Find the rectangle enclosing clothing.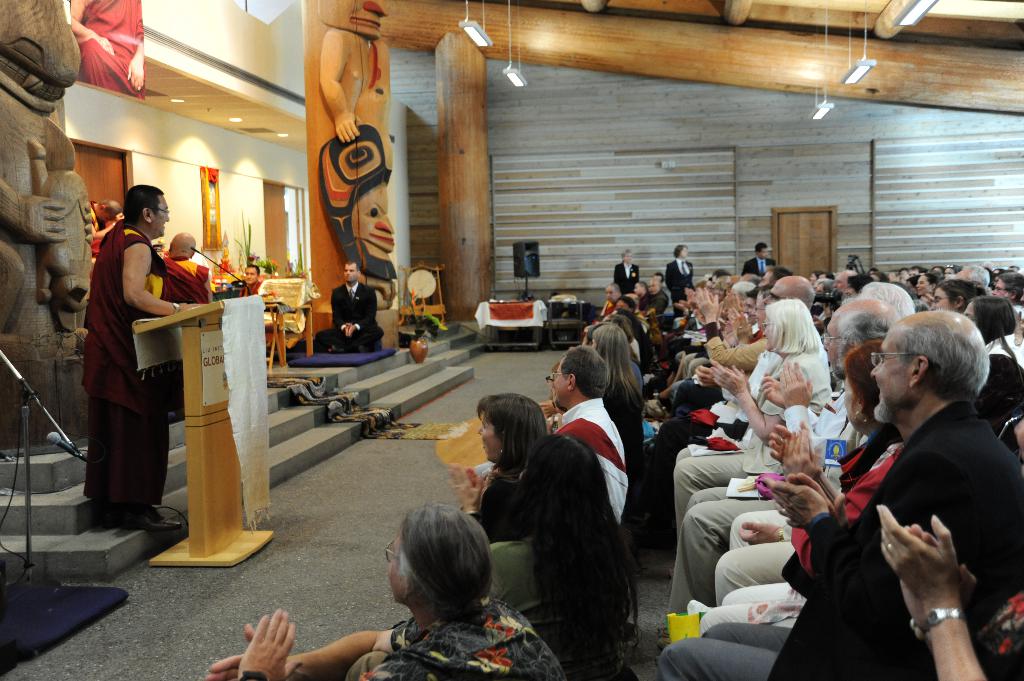
<region>713, 429, 904, 605</region>.
